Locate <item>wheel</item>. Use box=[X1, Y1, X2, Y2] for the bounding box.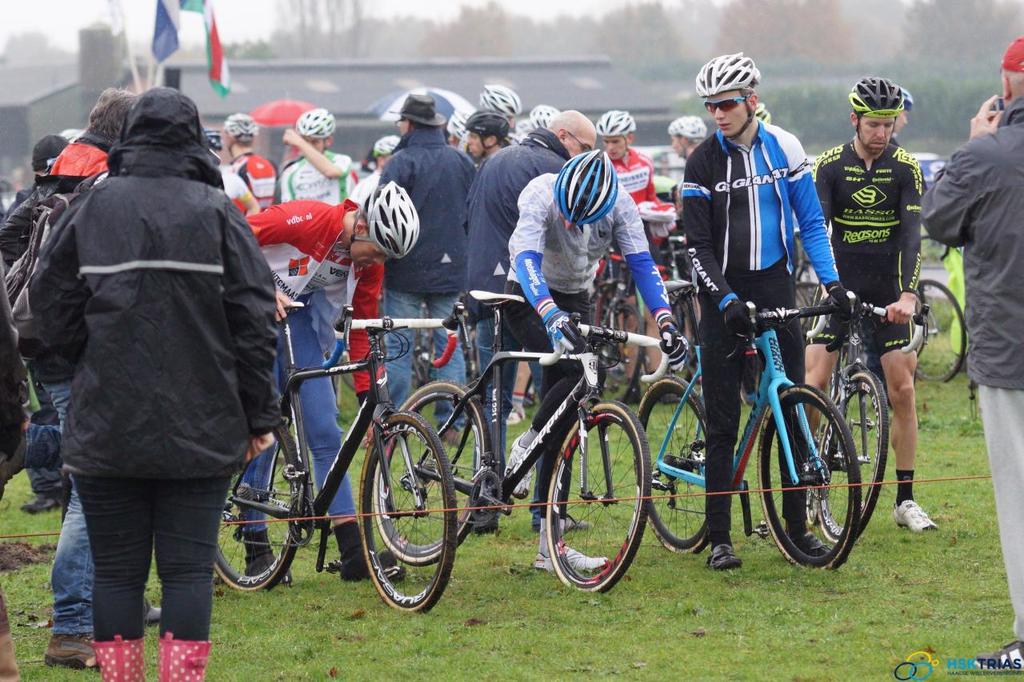
box=[635, 367, 710, 556].
